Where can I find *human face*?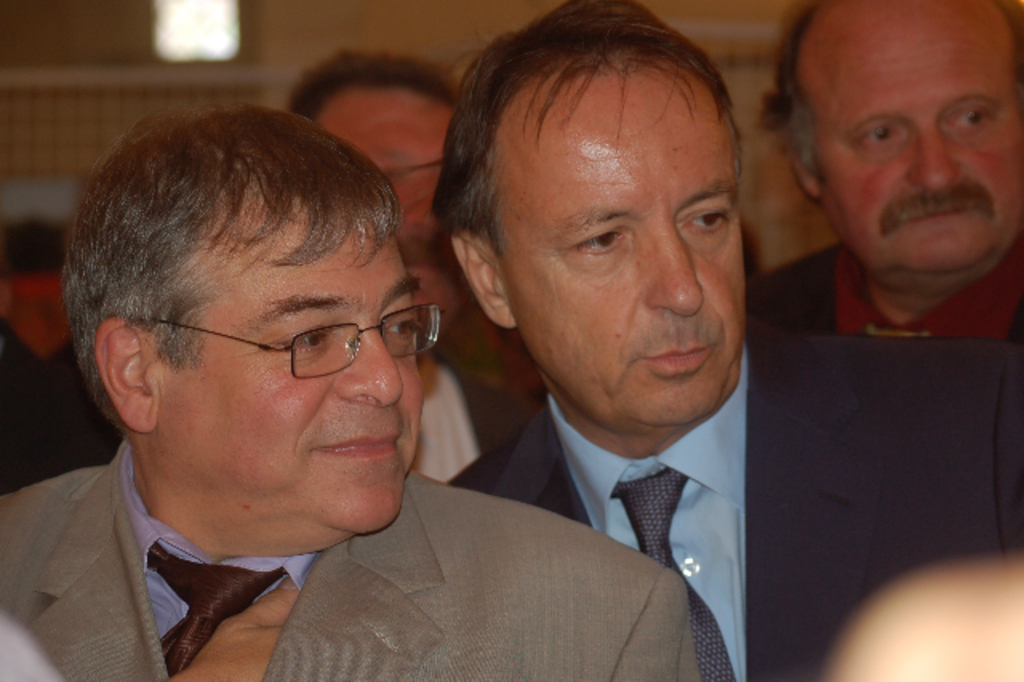
You can find it at detection(323, 83, 440, 242).
